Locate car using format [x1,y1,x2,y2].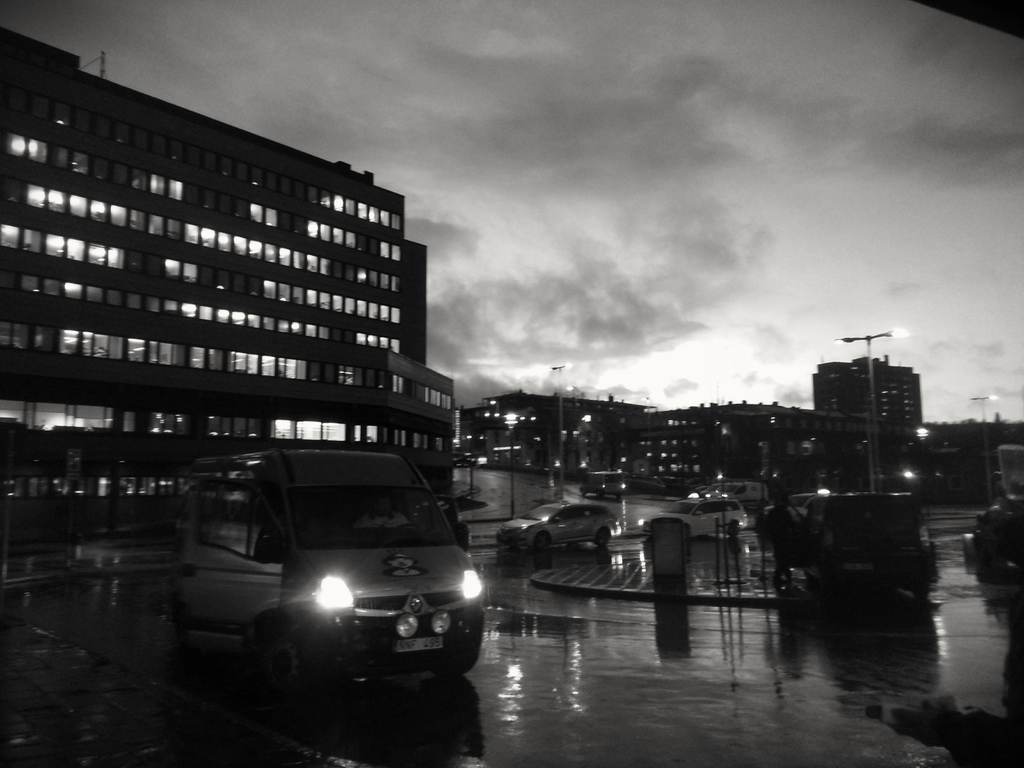
[641,497,748,541].
